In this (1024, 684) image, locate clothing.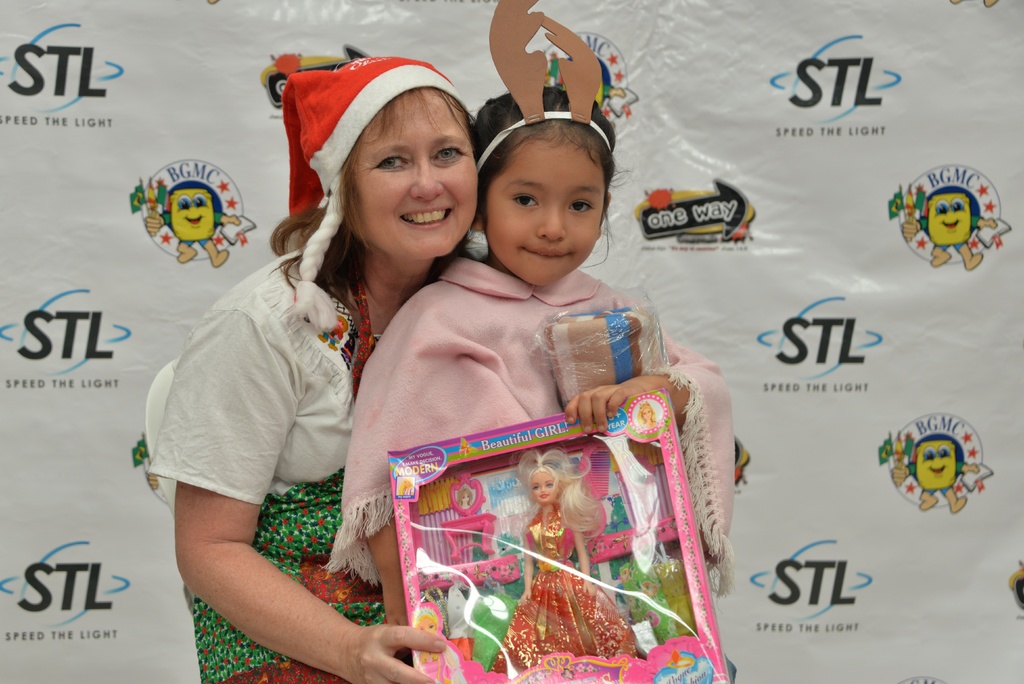
Bounding box: left=145, top=246, right=403, bottom=683.
